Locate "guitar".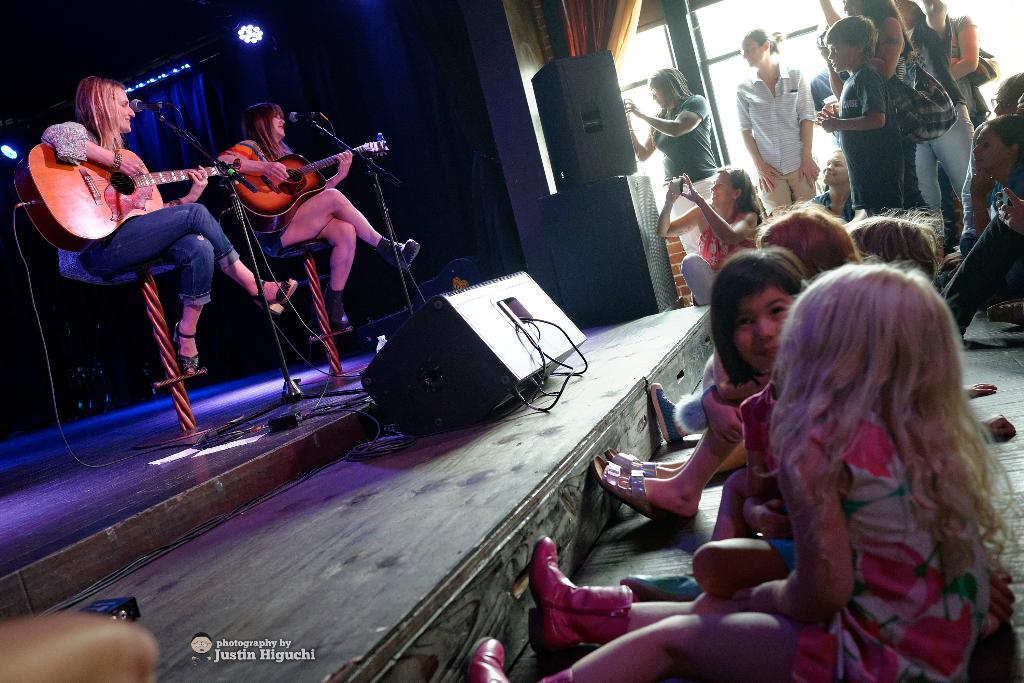
Bounding box: [left=12, top=142, right=245, bottom=252].
